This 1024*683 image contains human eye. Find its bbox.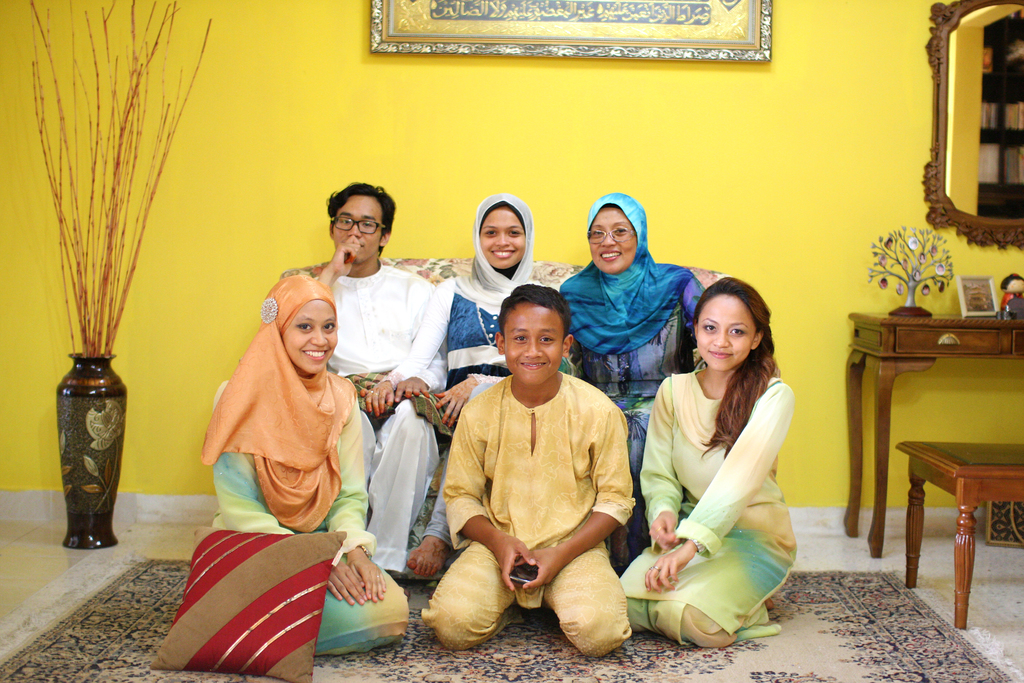
x1=510 y1=331 x2=530 y2=346.
